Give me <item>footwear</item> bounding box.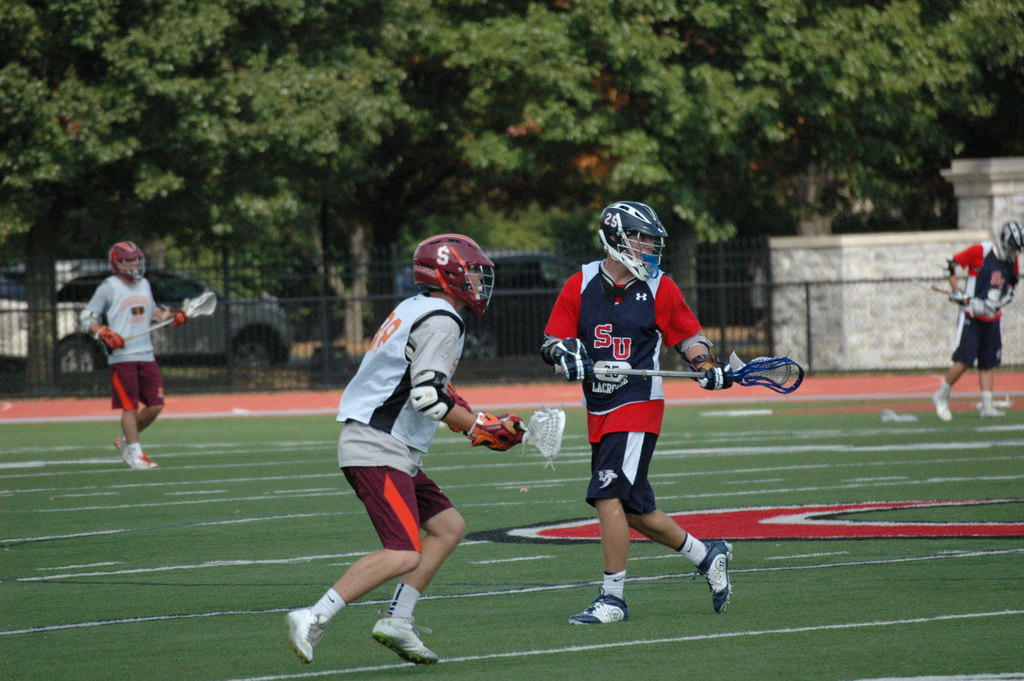
362,596,434,656.
